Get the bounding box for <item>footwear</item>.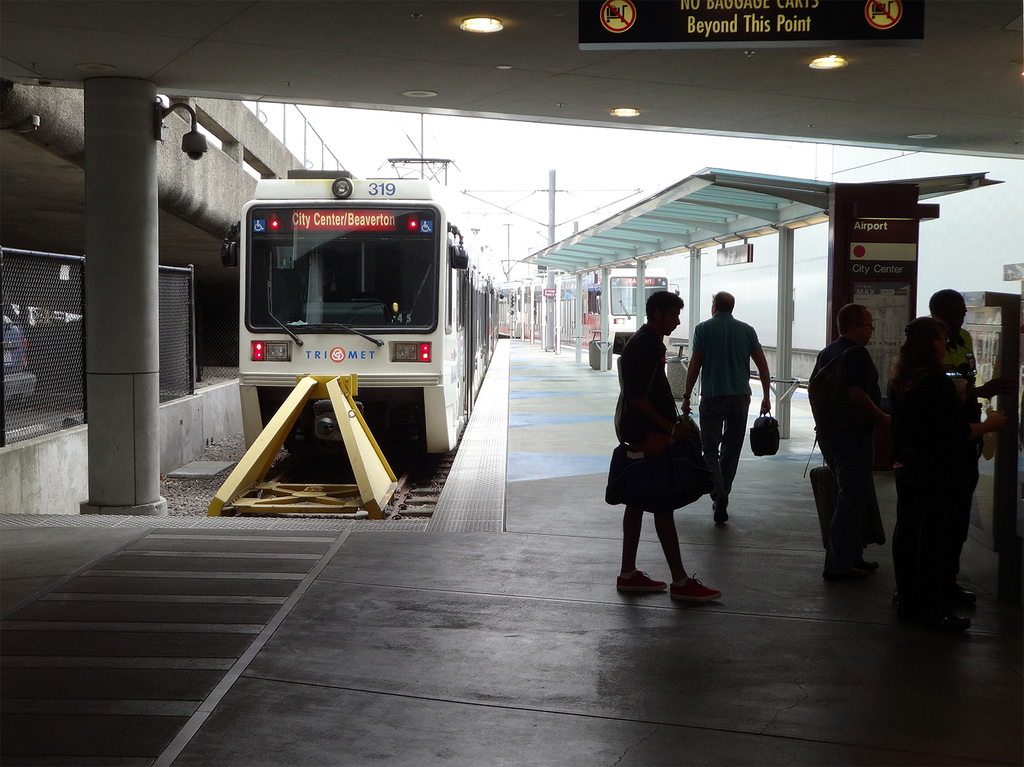
(x1=669, y1=573, x2=724, y2=600).
